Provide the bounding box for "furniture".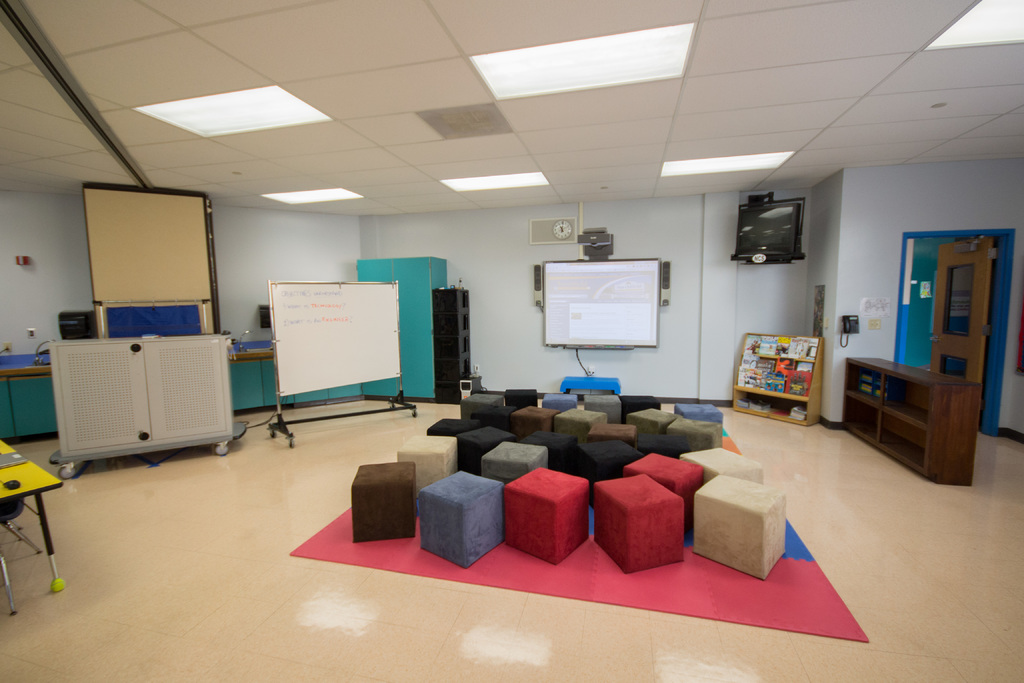
Rect(0, 548, 16, 612).
